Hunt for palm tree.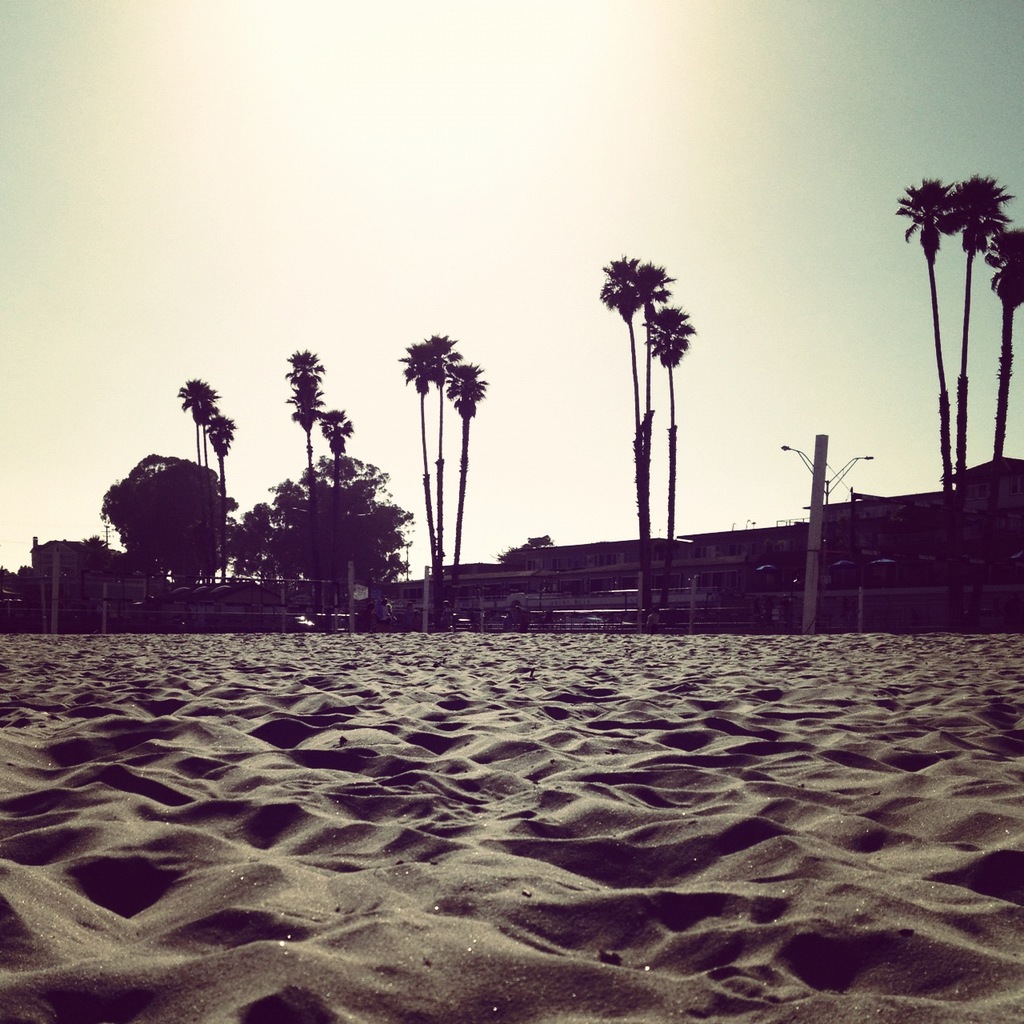
Hunted down at (left=600, top=237, right=721, bottom=562).
